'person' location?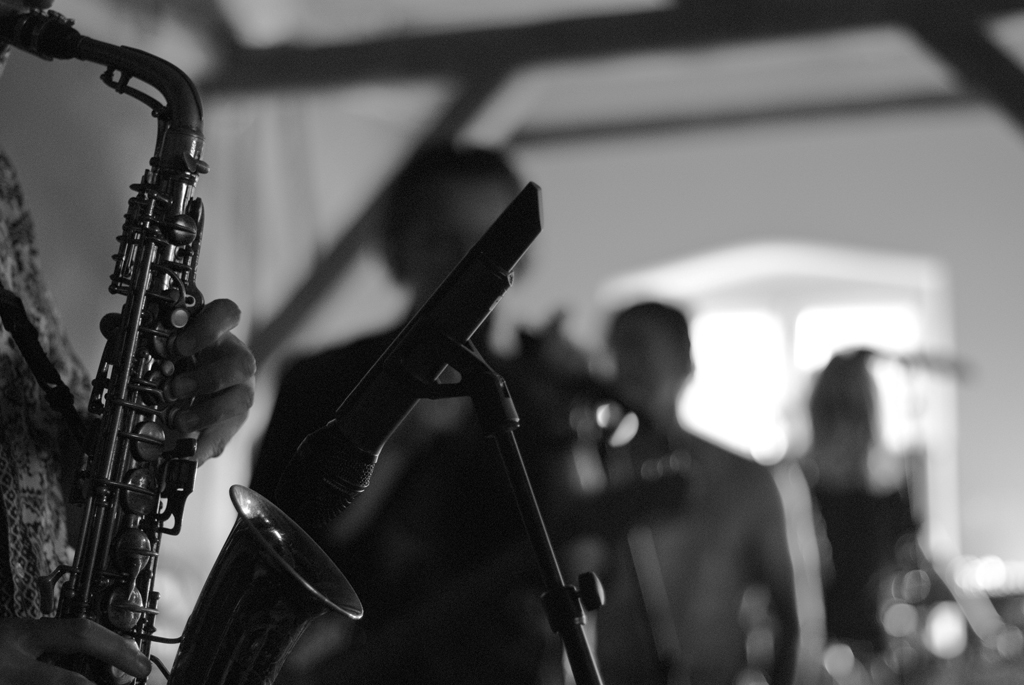
<box>241,134,602,684</box>
